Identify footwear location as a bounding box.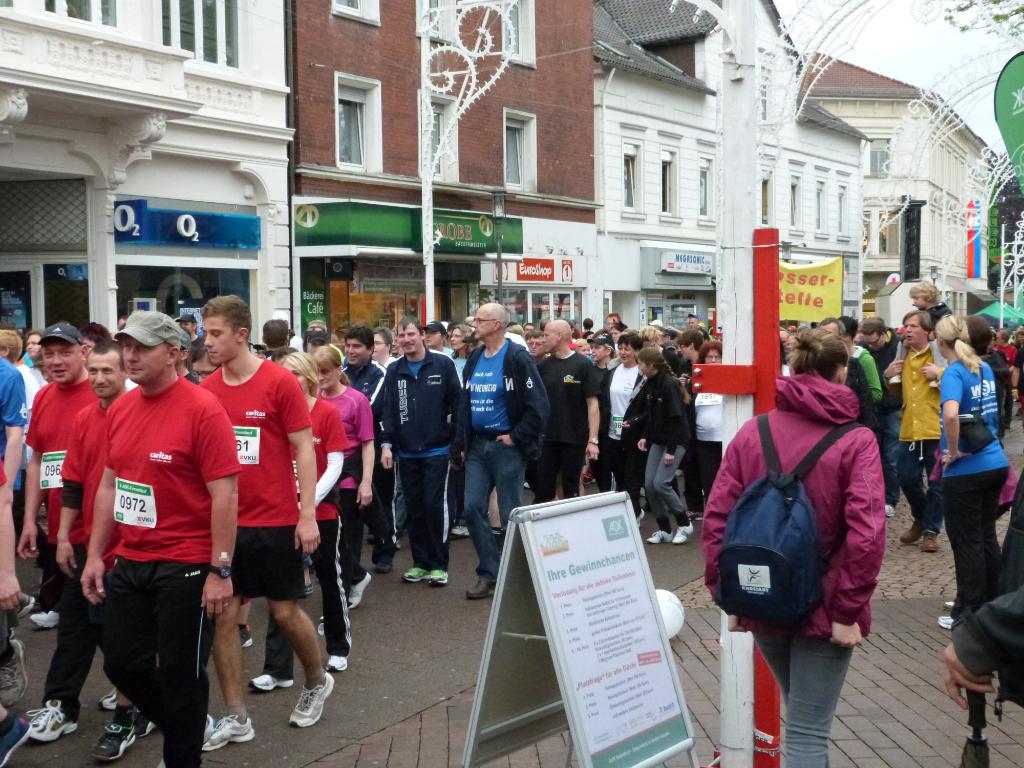
326:653:348:673.
